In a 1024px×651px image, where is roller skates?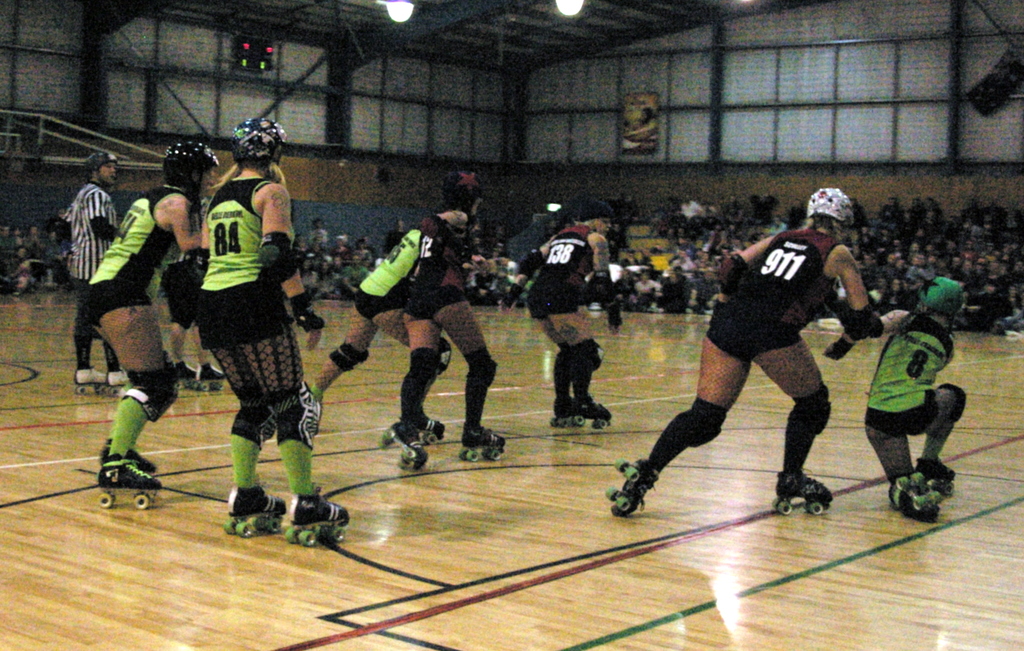
rect(774, 468, 835, 517).
